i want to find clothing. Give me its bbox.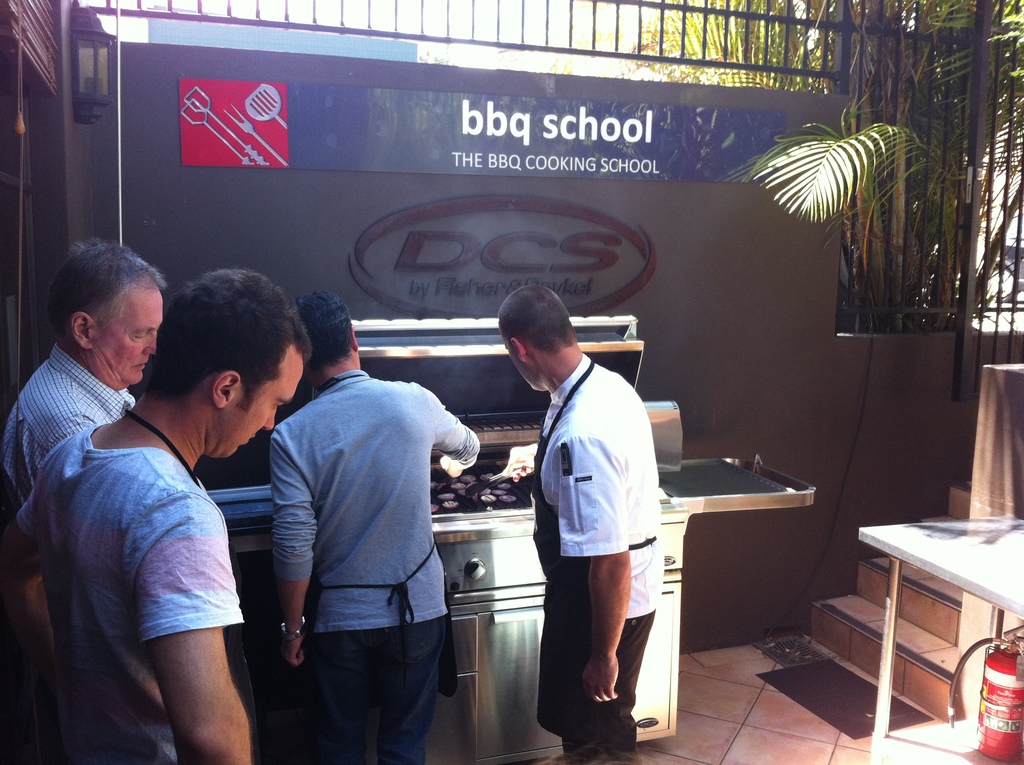
region(515, 327, 668, 682).
